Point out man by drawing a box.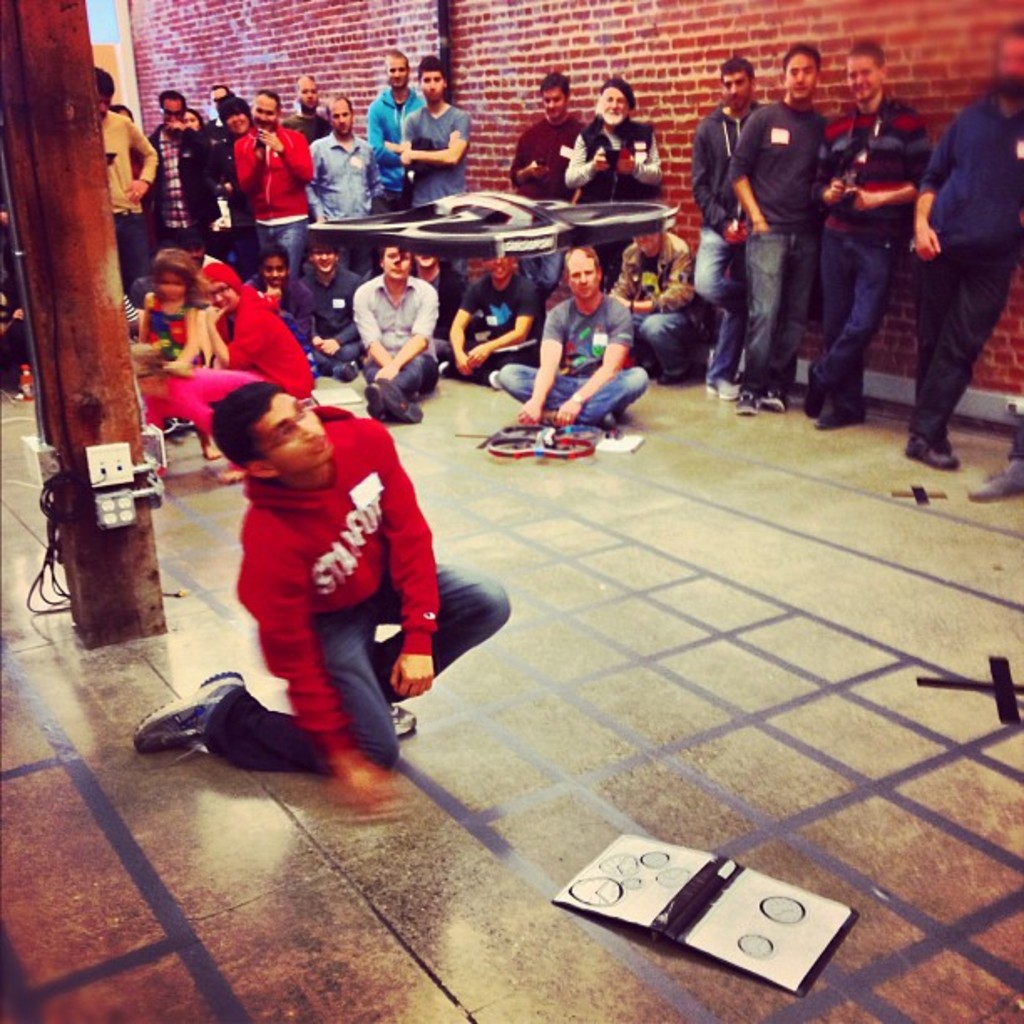
85, 65, 159, 276.
